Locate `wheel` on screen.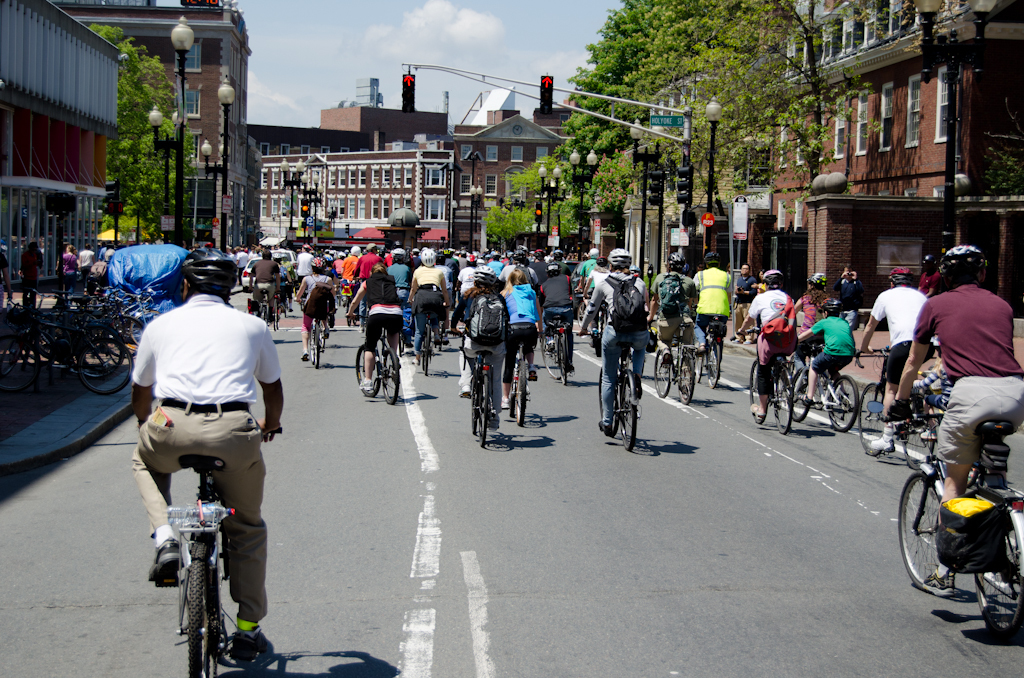
On screen at 687, 344, 702, 381.
